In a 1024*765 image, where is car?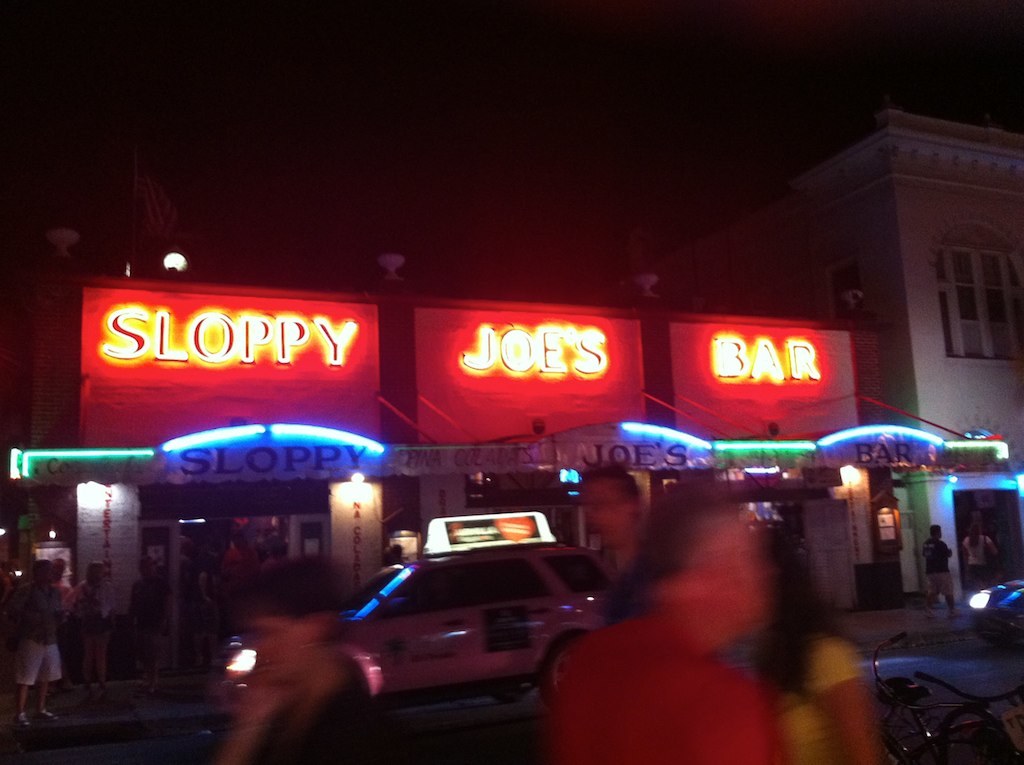
<box>964,583,1023,645</box>.
